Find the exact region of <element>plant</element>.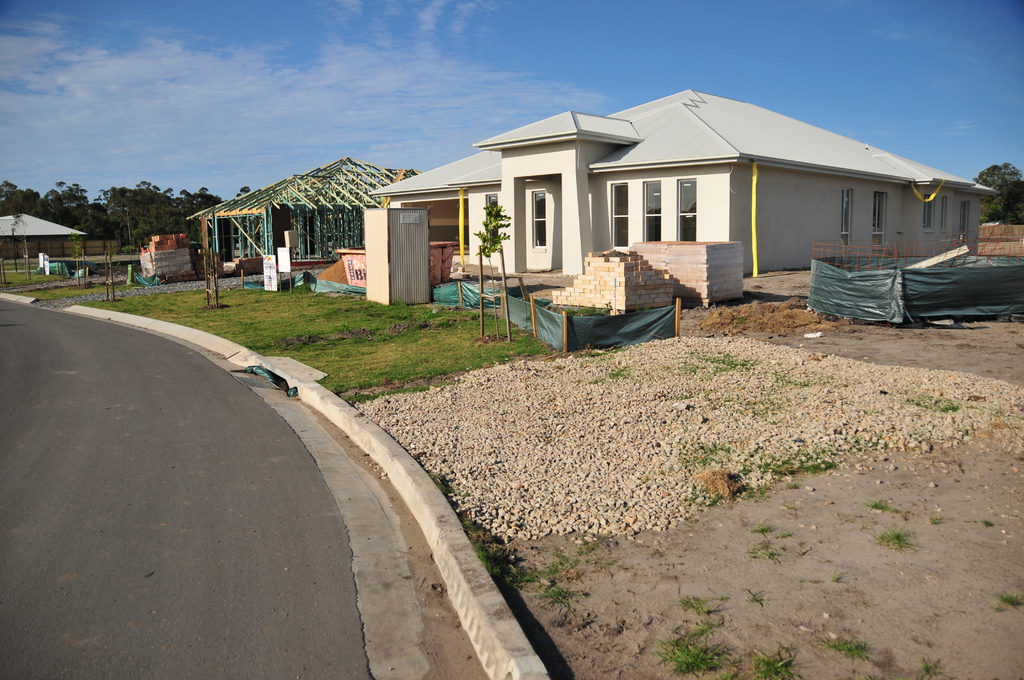
Exact region: l=918, t=654, r=935, b=679.
